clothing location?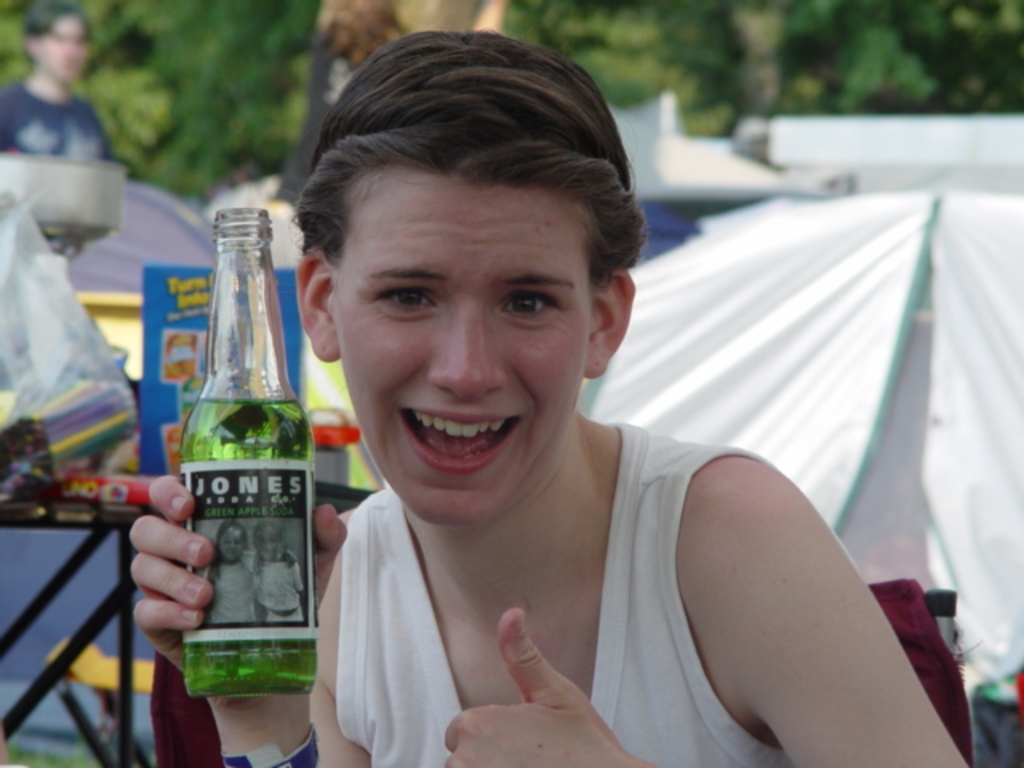
3 83 118 166
